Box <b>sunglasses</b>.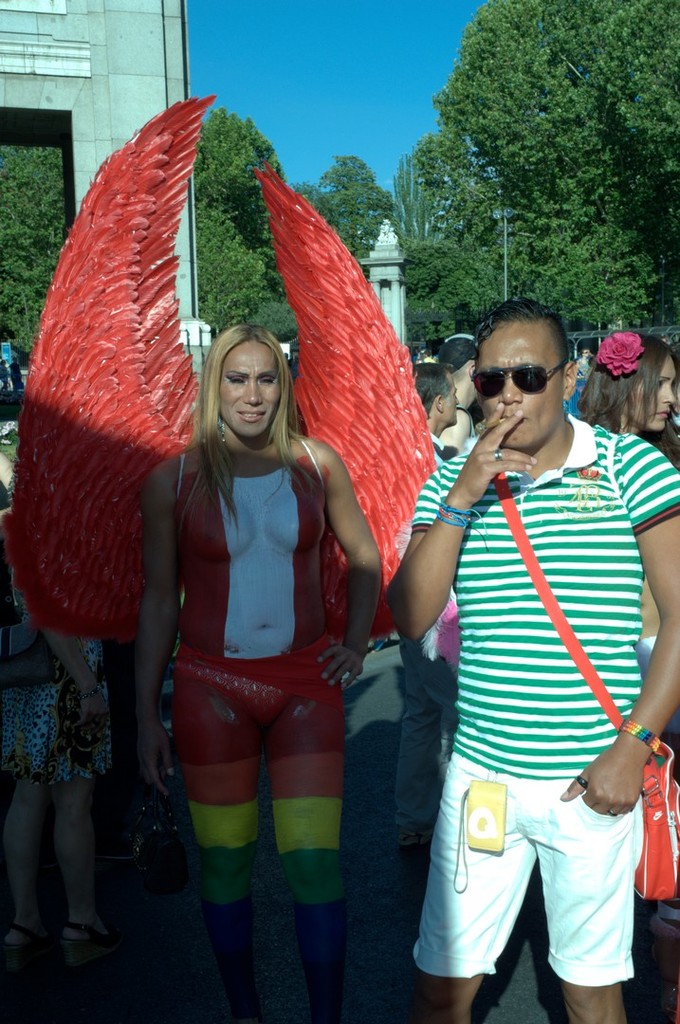
rect(470, 357, 577, 395).
